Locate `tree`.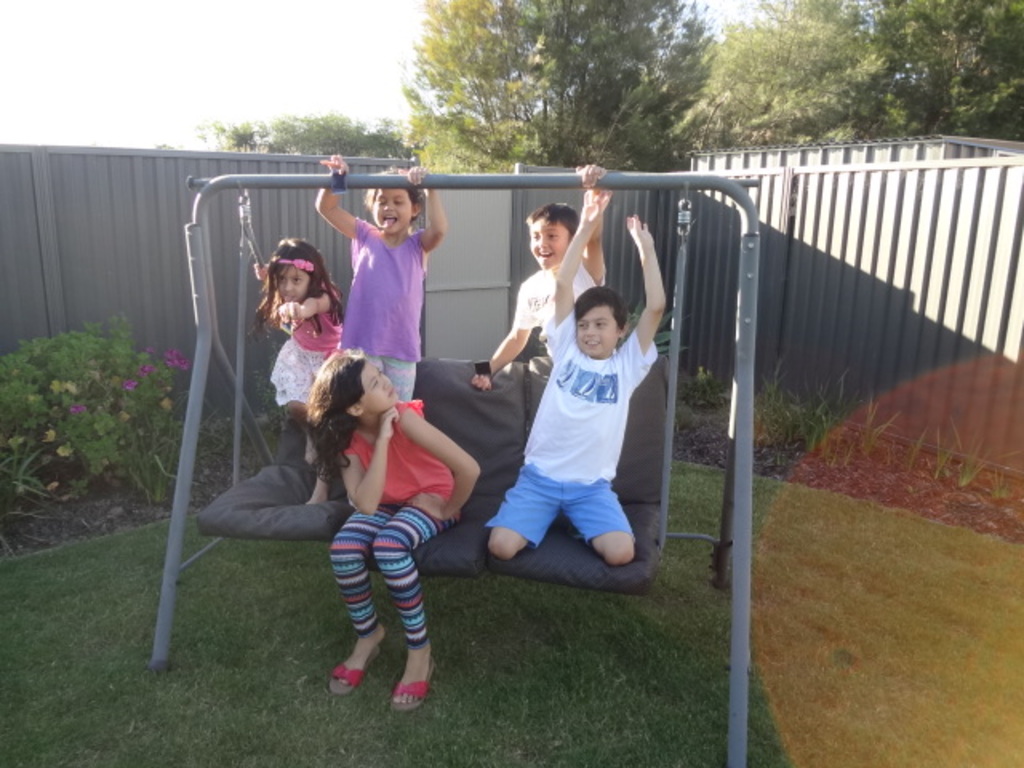
Bounding box: bbox=(411, 0, 723, 170).
